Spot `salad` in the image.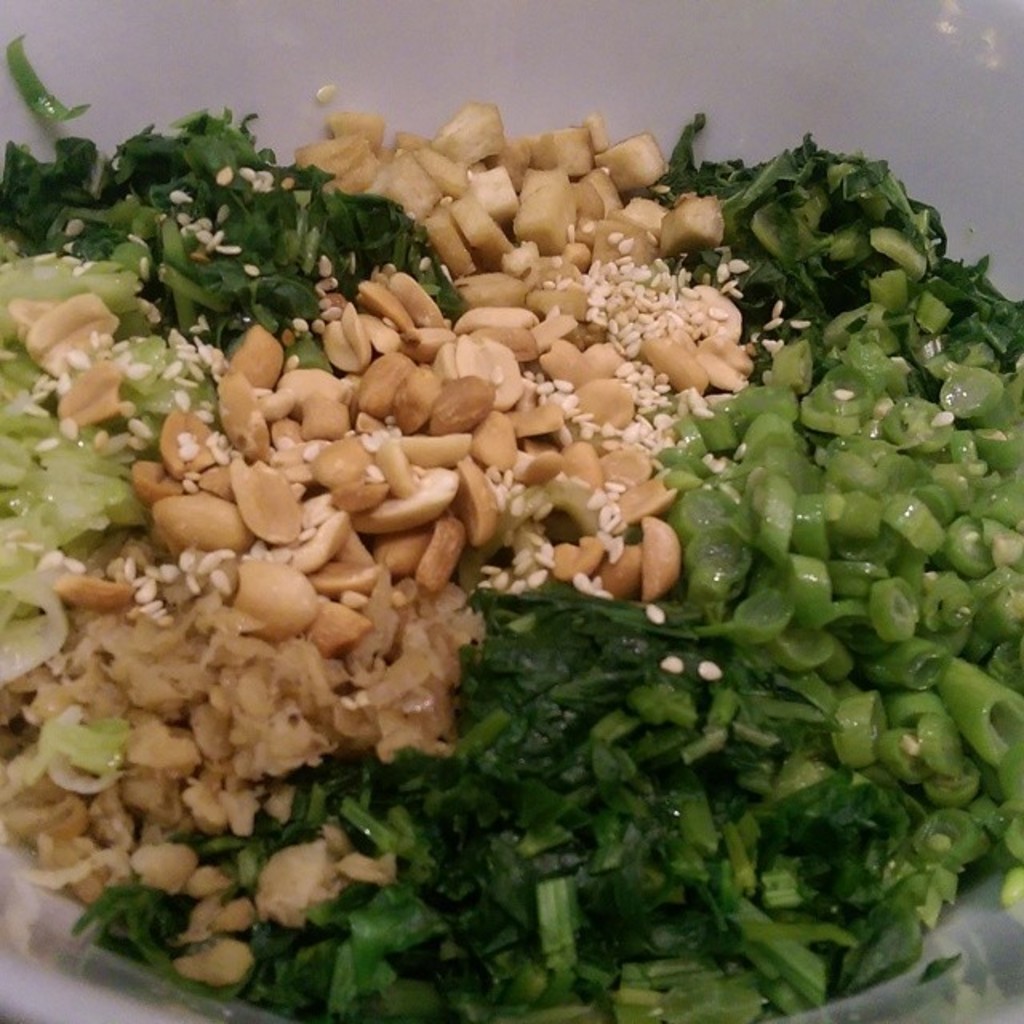
`salad` found at left=0, top=37, right=1022, bottom=1022.
